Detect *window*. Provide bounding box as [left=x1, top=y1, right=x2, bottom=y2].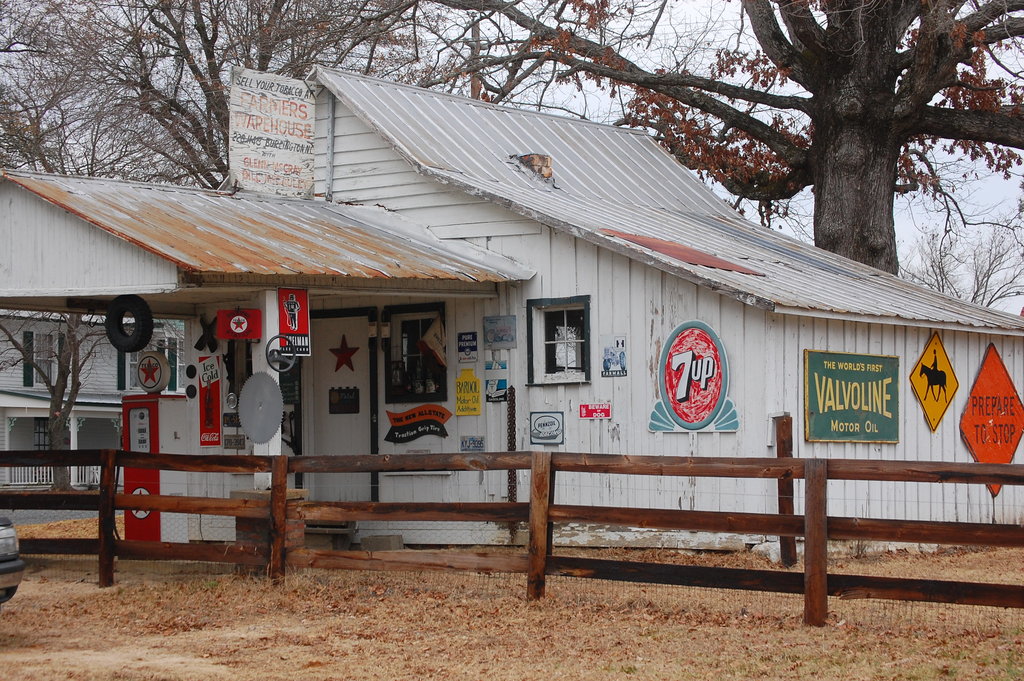
[left=529, top=296, right=591, bottom=385].
